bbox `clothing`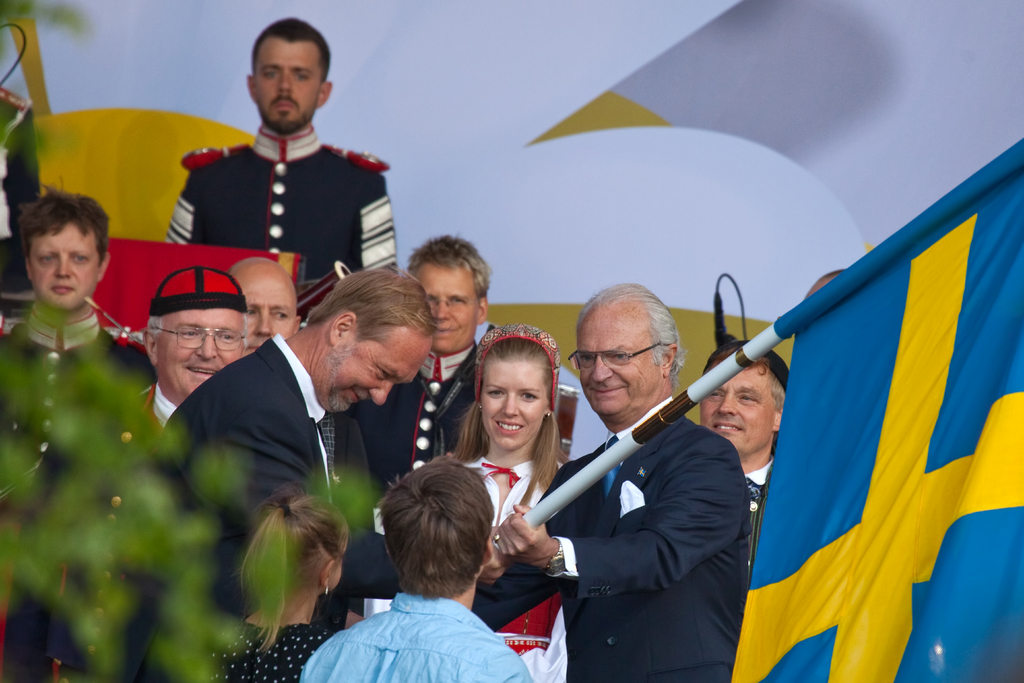
box=[157, 99, 393, 276]
